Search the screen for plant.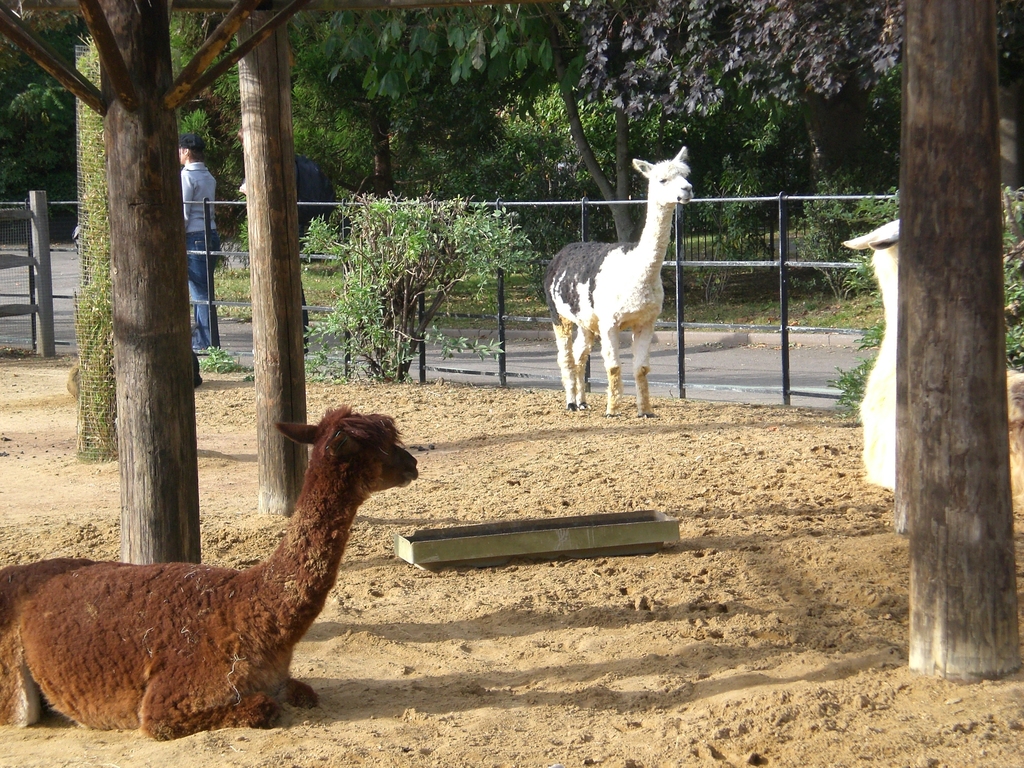
Found at box=[296, 182, 543, 385].
